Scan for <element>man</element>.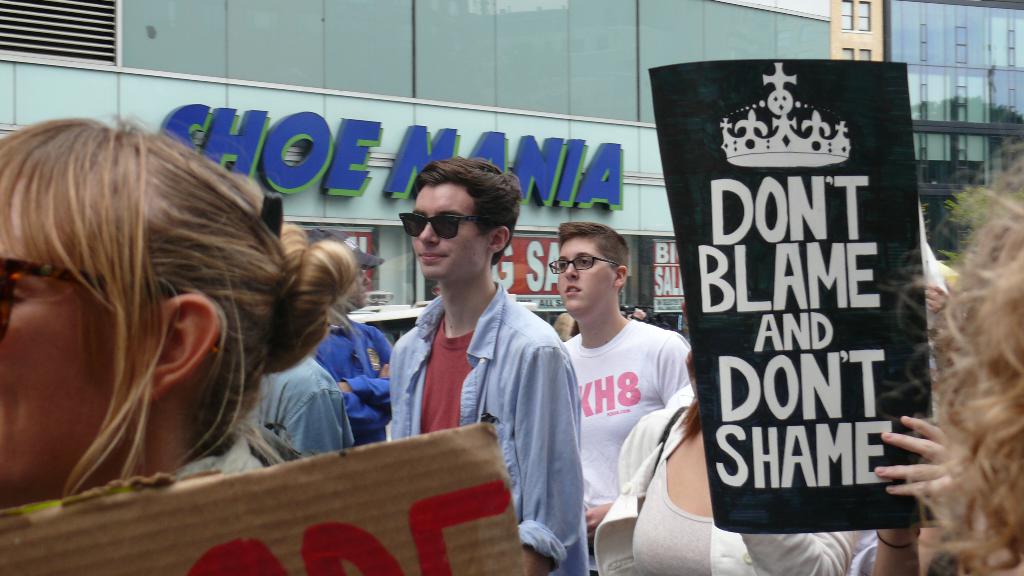
Scan result: (545, 220, 690, 575).
